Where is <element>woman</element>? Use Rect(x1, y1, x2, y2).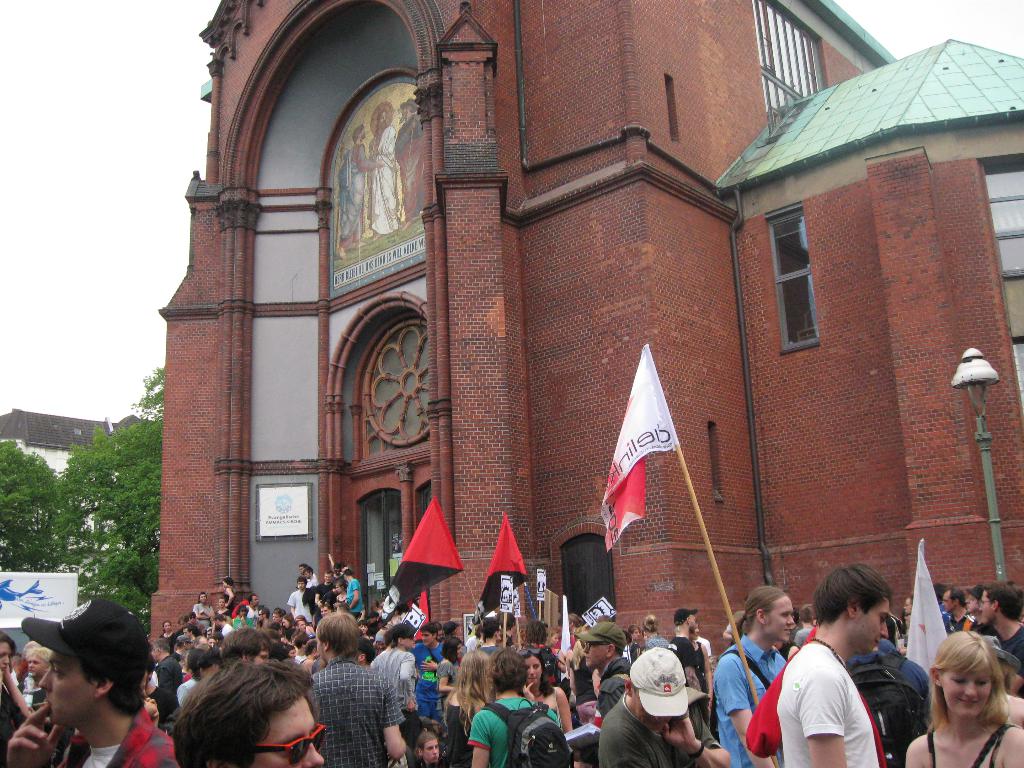
Rect(436, 640, 458, 707).
